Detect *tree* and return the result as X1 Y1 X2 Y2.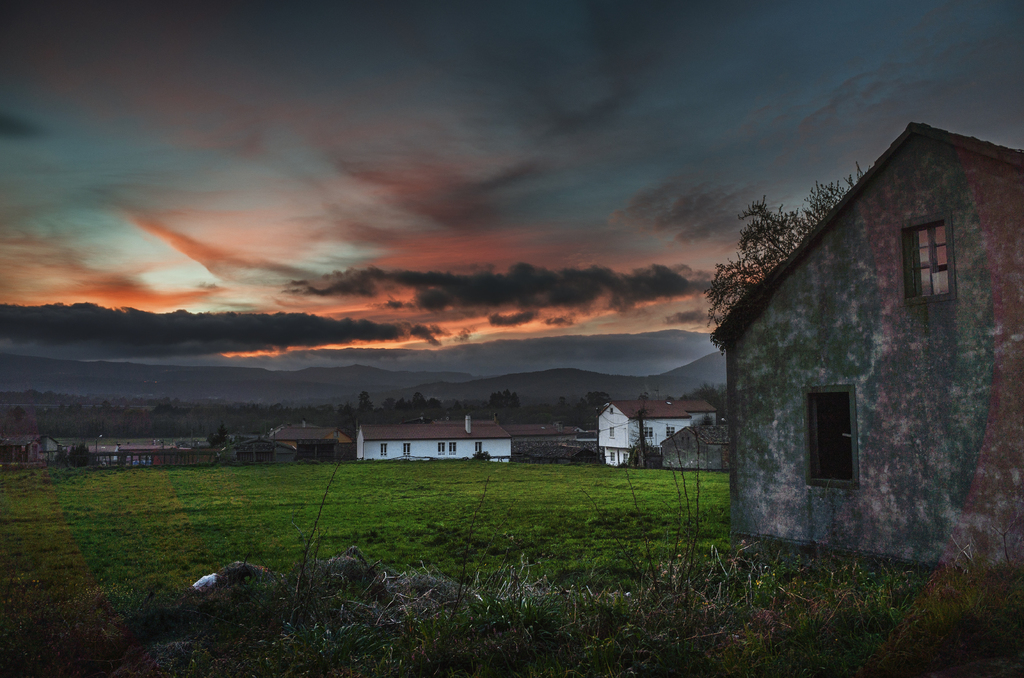
337 397 375 436.
